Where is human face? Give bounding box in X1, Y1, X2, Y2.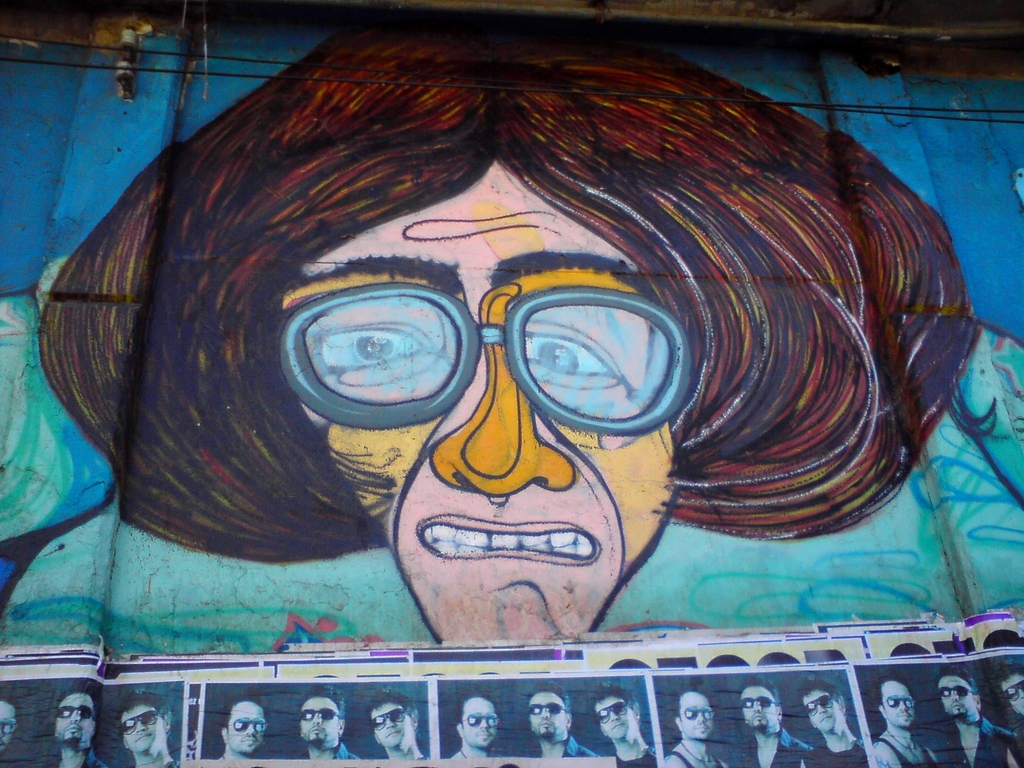
1003, 674, 1023, 717.
